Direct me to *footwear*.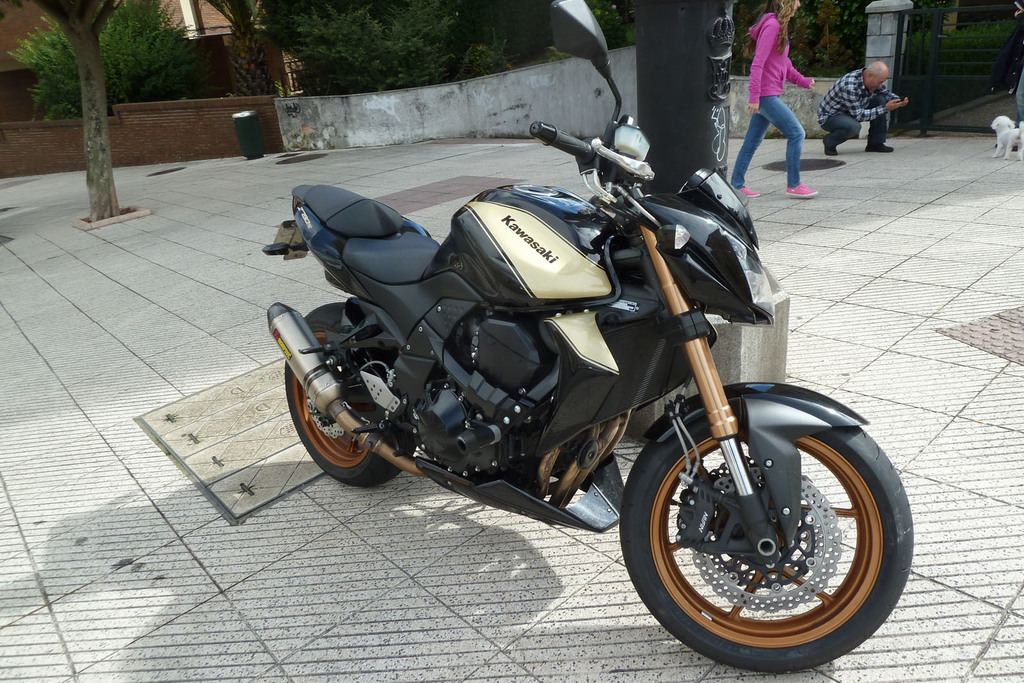
Direction: locate(786, 179, 820, 204).
